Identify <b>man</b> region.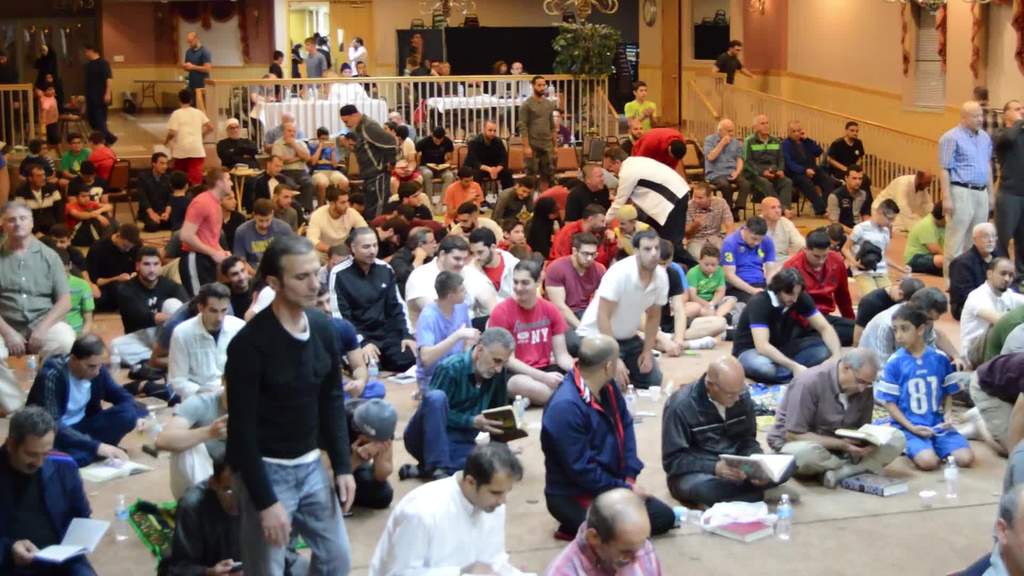
Region: crop(679, 180, 738, 253).
